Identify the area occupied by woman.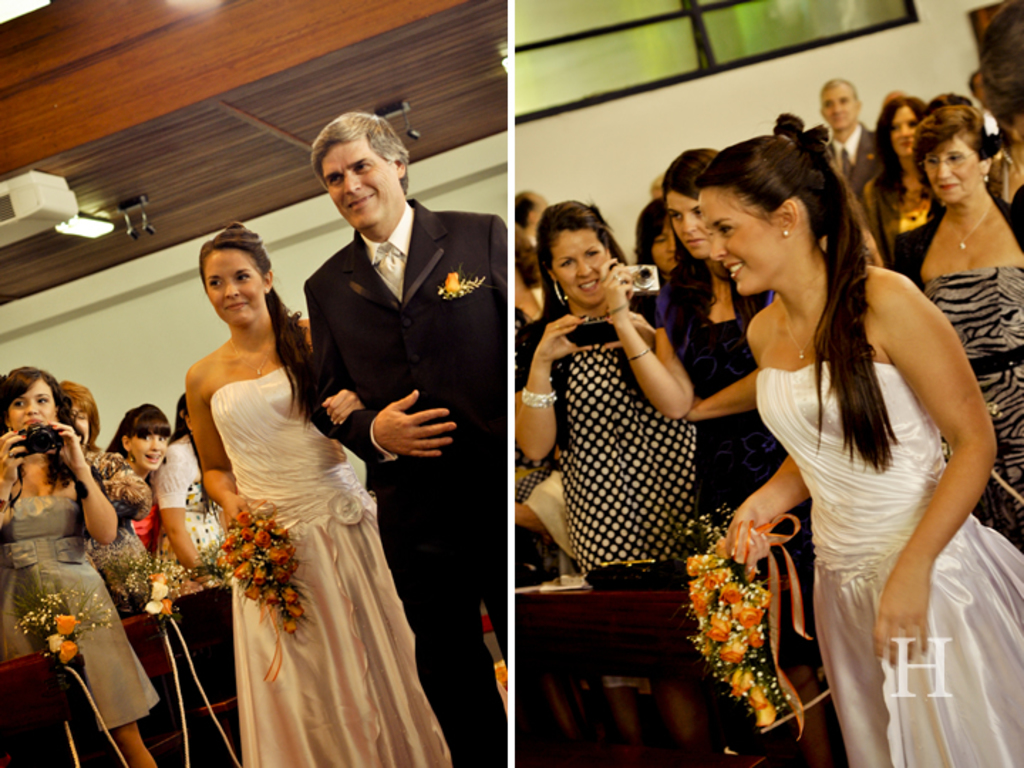
Area: (629,193,678,306).
